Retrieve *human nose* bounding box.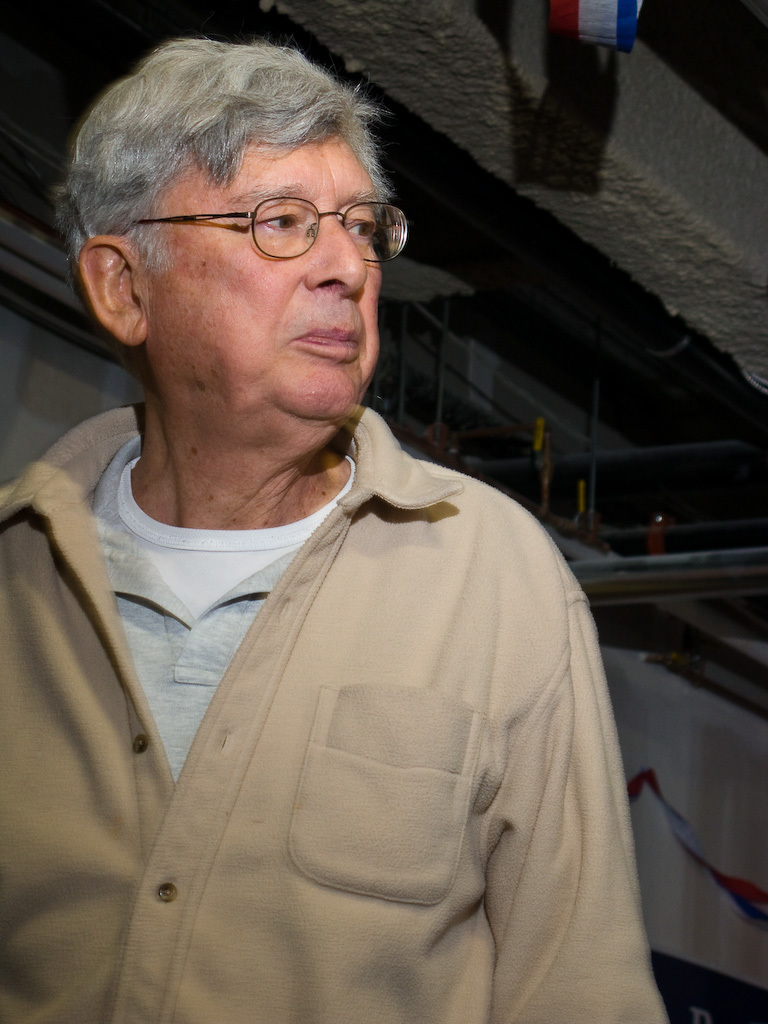
Bounding box: box(287, 206, 362, 288).
